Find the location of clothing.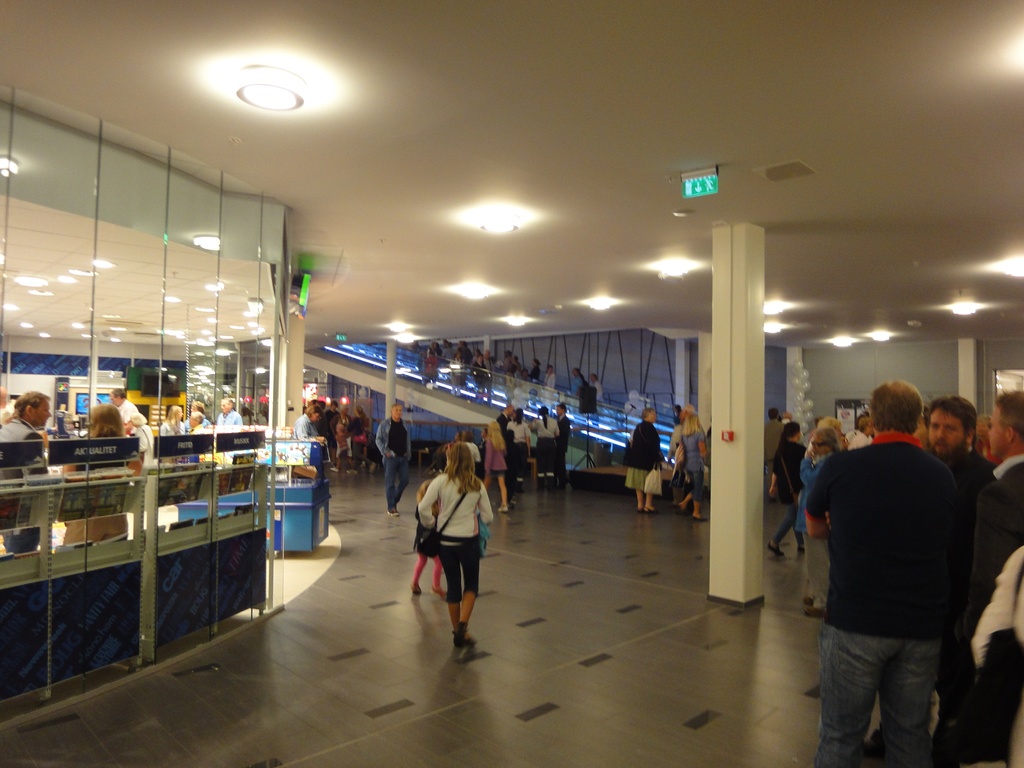
Location: (415,466,495,598).
